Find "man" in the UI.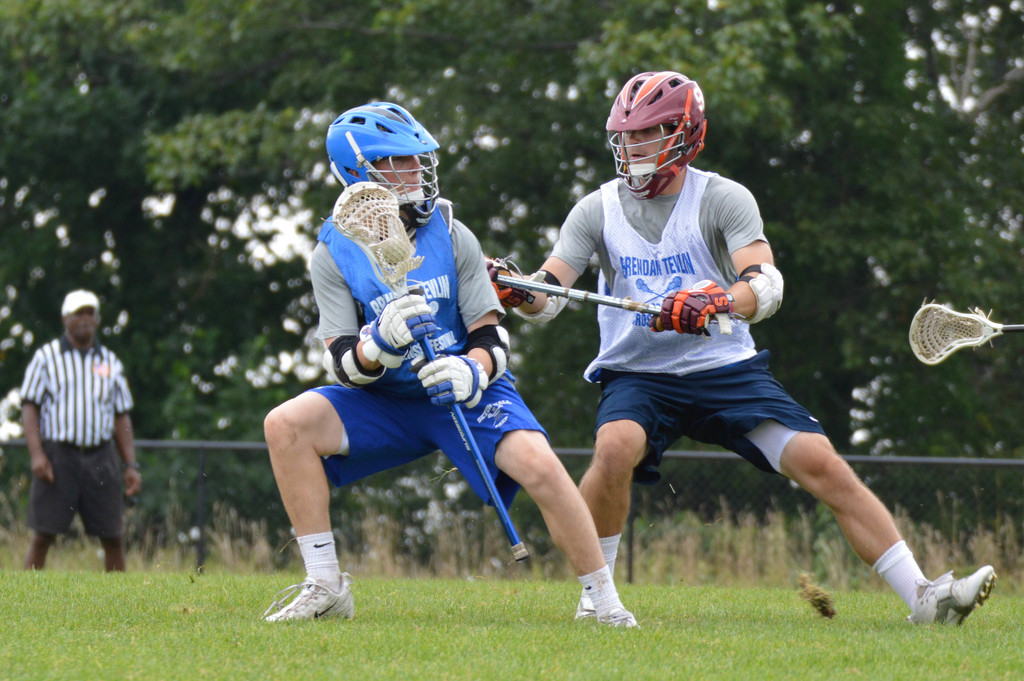
UI element at (x1=487, y1=69, x2=1006, y2=634).
